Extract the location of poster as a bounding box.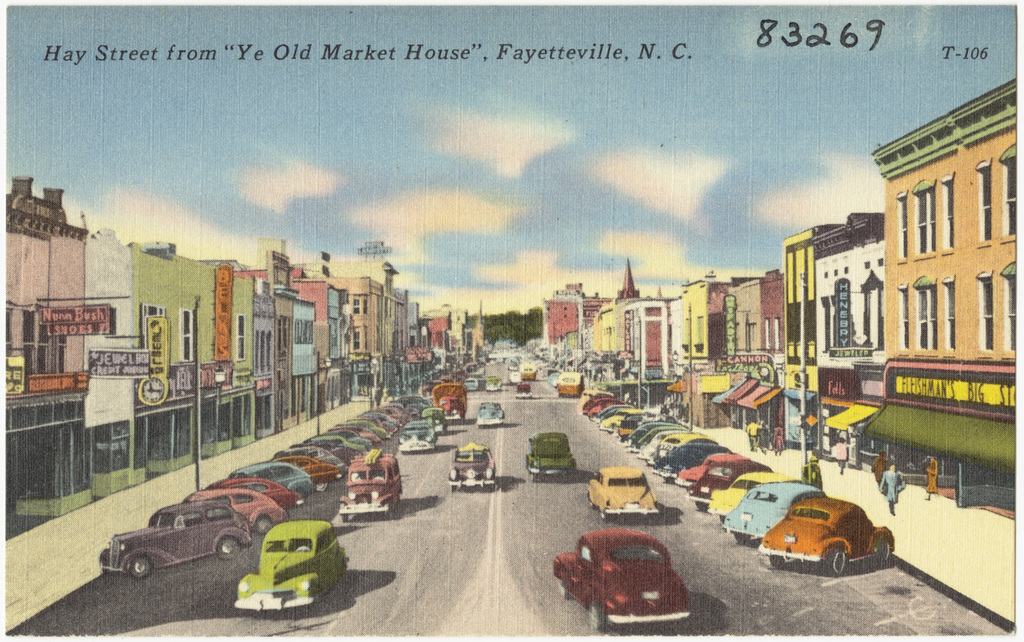
pyautogui.locateOnScreen(0, 5, 1017, 641).
